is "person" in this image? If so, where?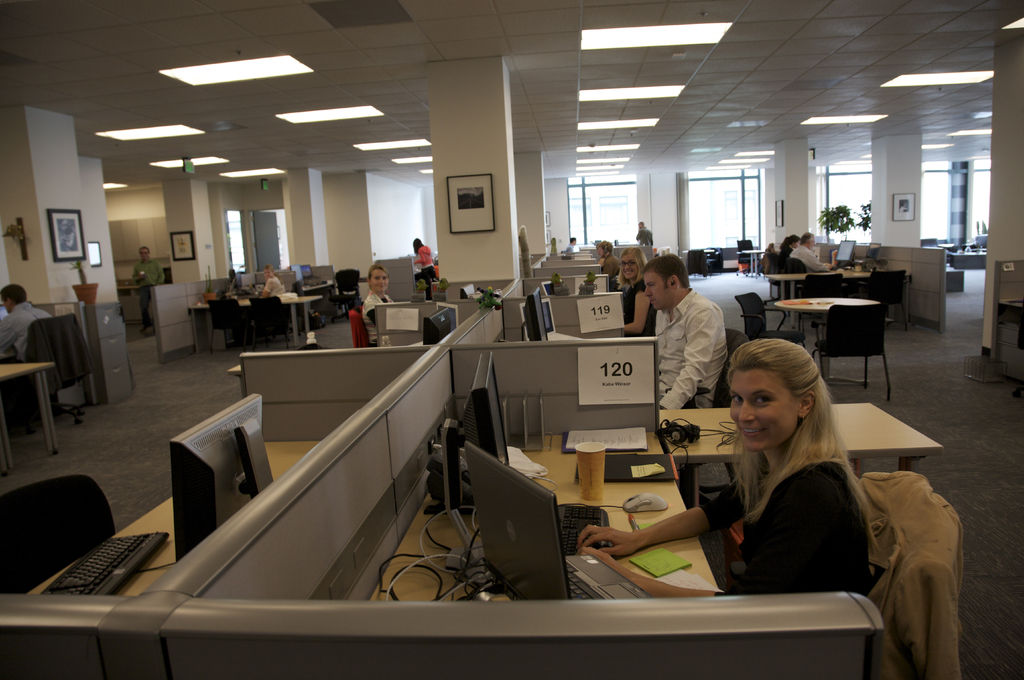
Yes, at crop(129, 247, 166, 336).
